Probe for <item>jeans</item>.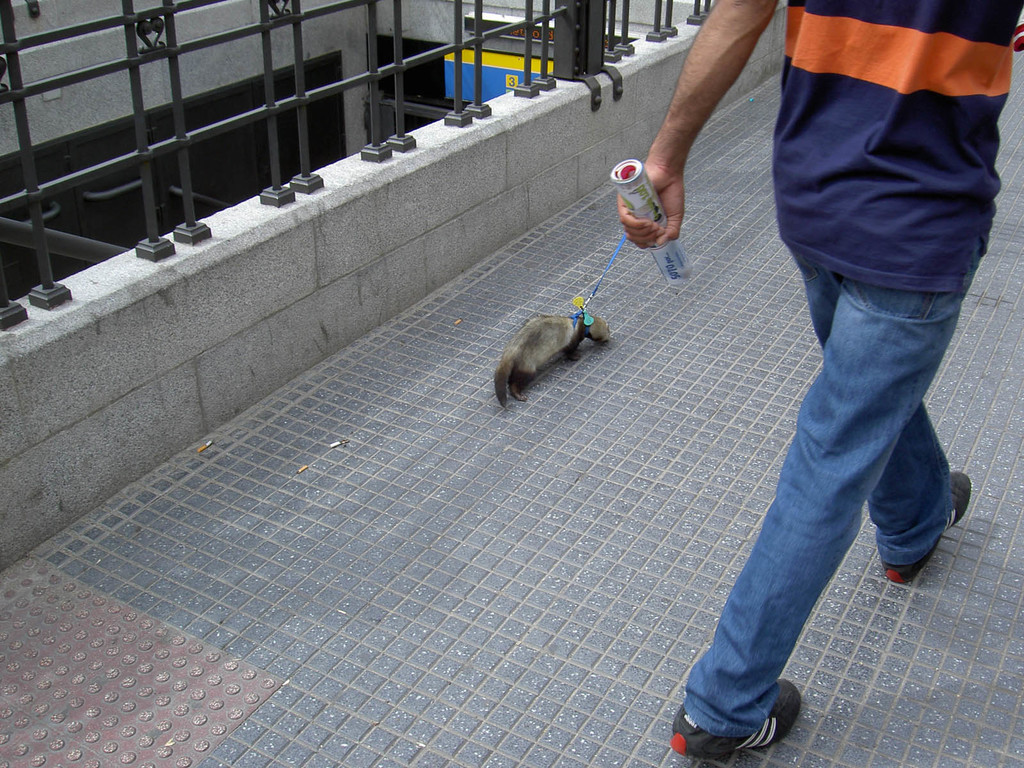
Probe result: detection(685, 248, 950, 739).
